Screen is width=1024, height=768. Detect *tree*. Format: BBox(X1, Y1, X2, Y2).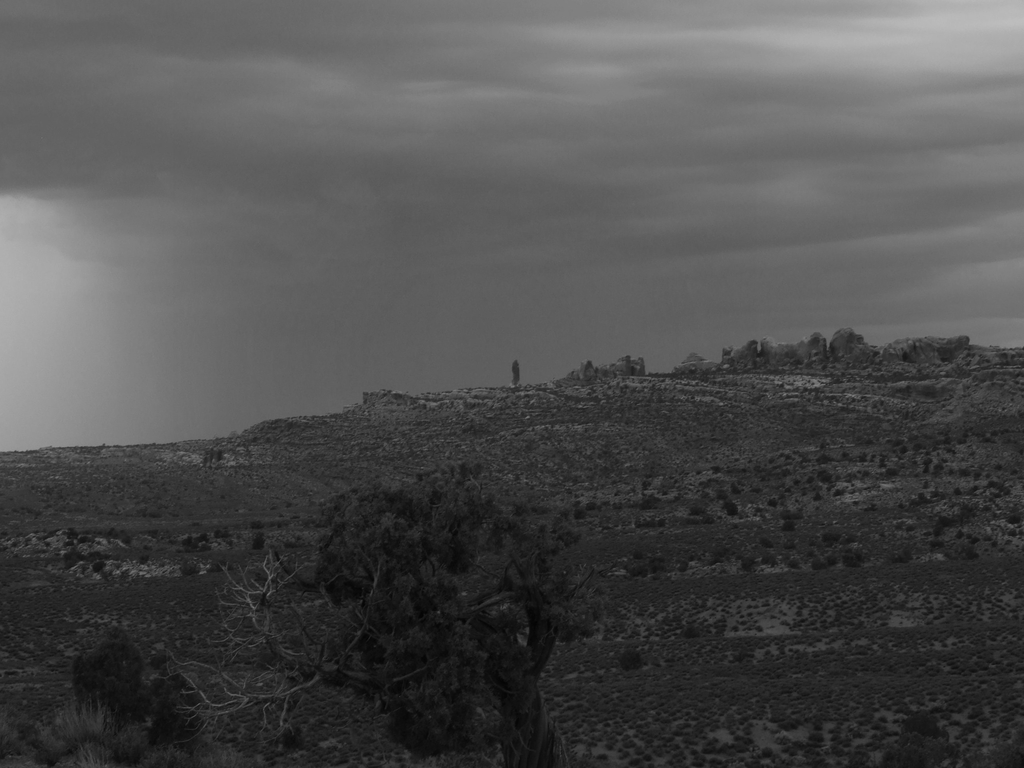
BBox(250, 520, 265, 531).
